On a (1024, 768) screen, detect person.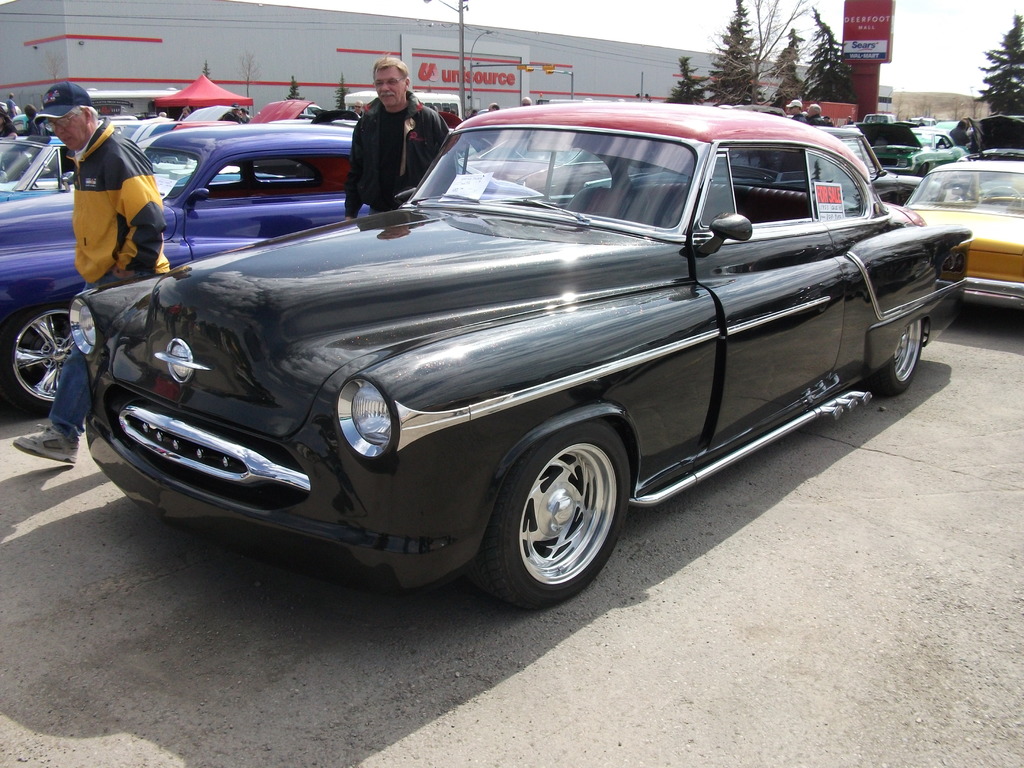
{"x1": 160, "y1": 113, "x2": 163, "y2": 114}.
